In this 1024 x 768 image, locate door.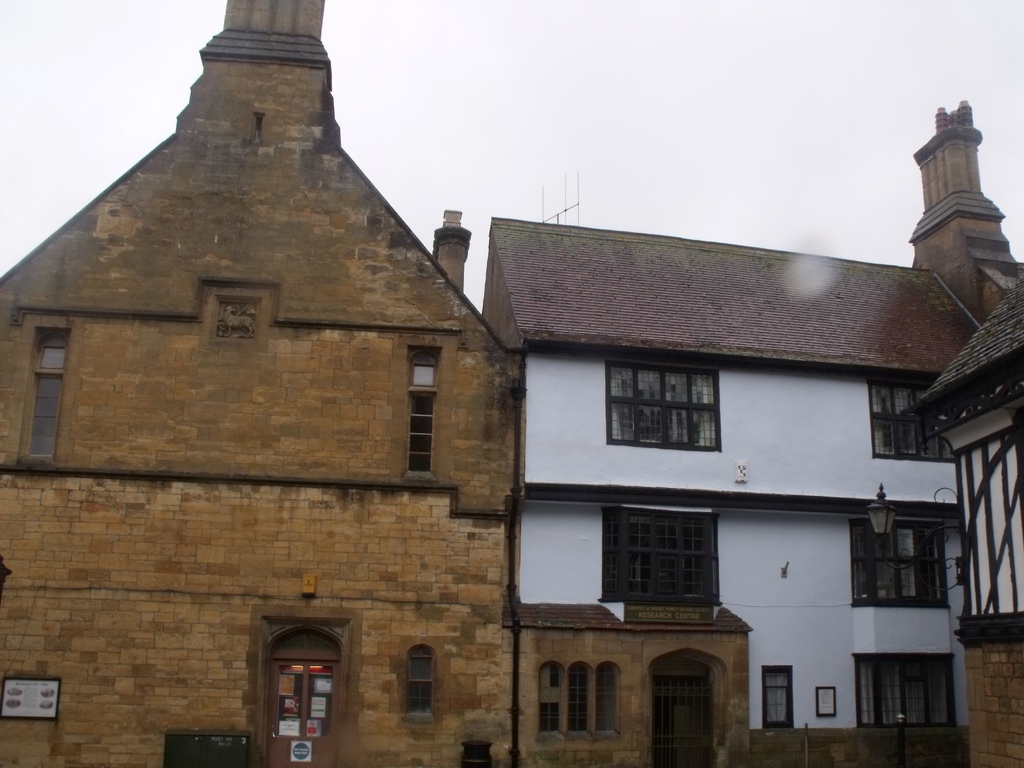
Bounding box: locate(260, 630, 340, 759).
